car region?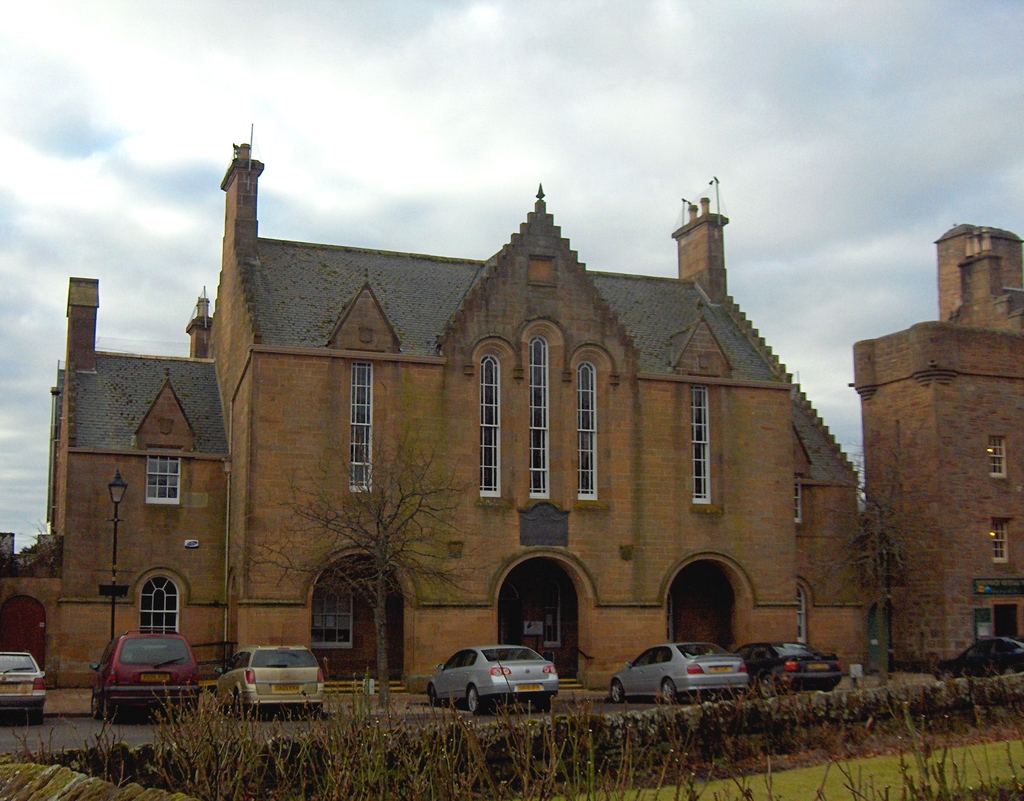
213 643 326 720
